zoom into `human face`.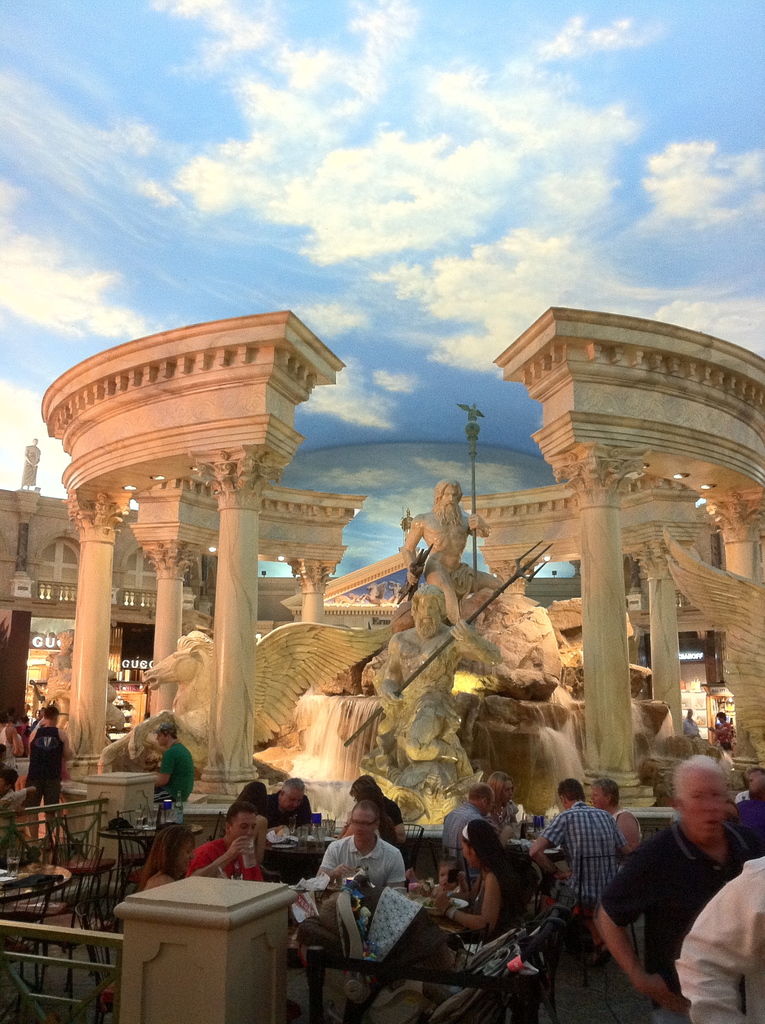
Zoom target: [left=156, top=731, right=167, bottom=745].
